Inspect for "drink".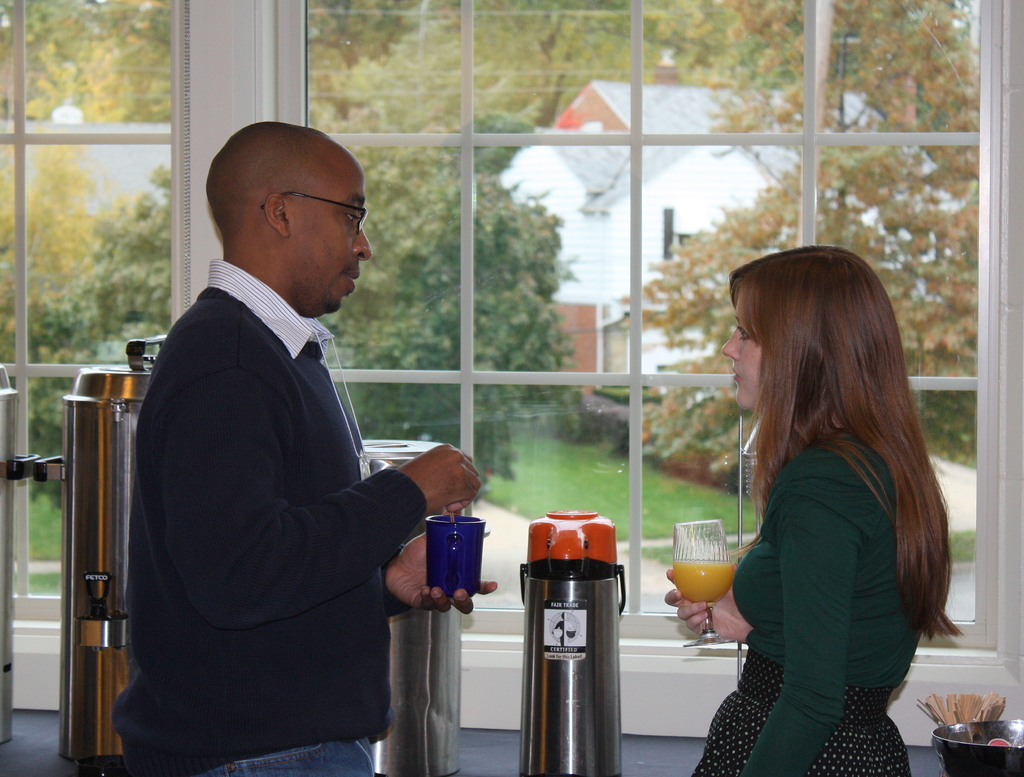
Inspection: (676, 534, 756, 637).
